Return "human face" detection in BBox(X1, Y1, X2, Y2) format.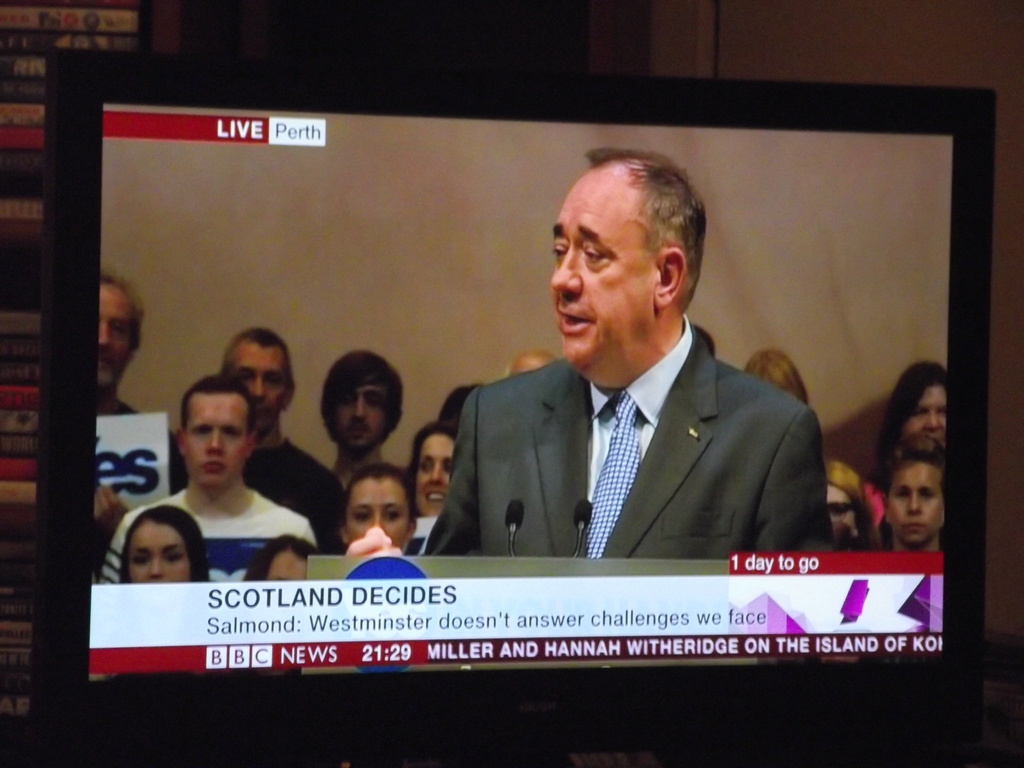
BBox(550, 156, 652, 362).
